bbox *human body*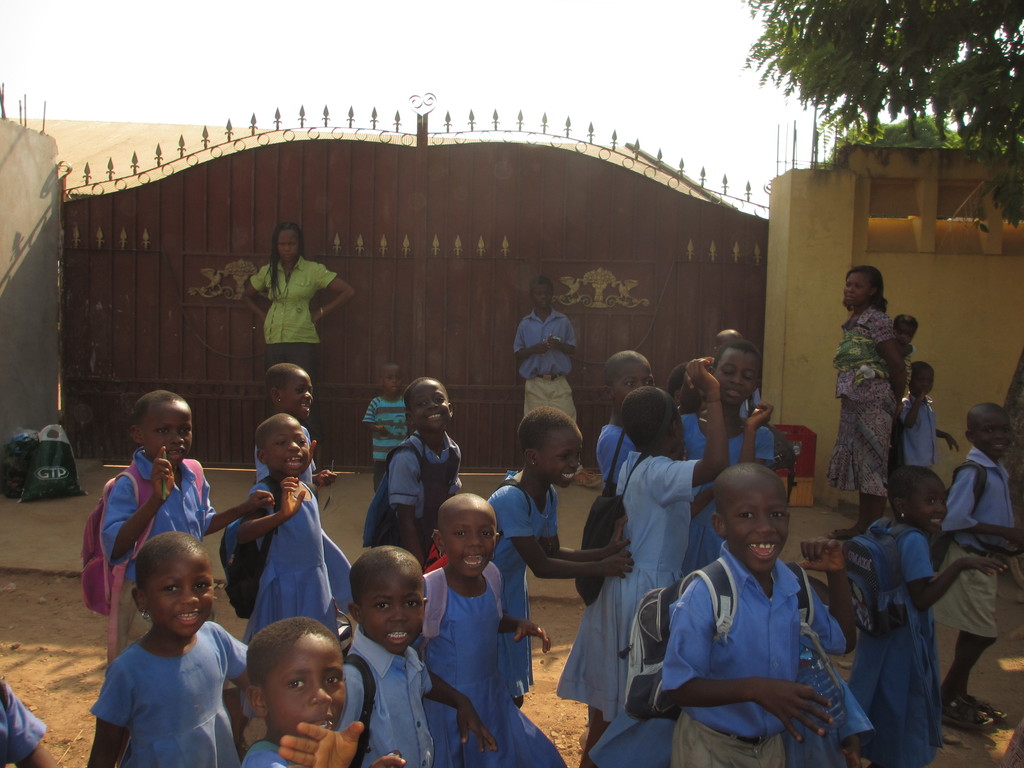
box=[222, 468, 350, 640]
